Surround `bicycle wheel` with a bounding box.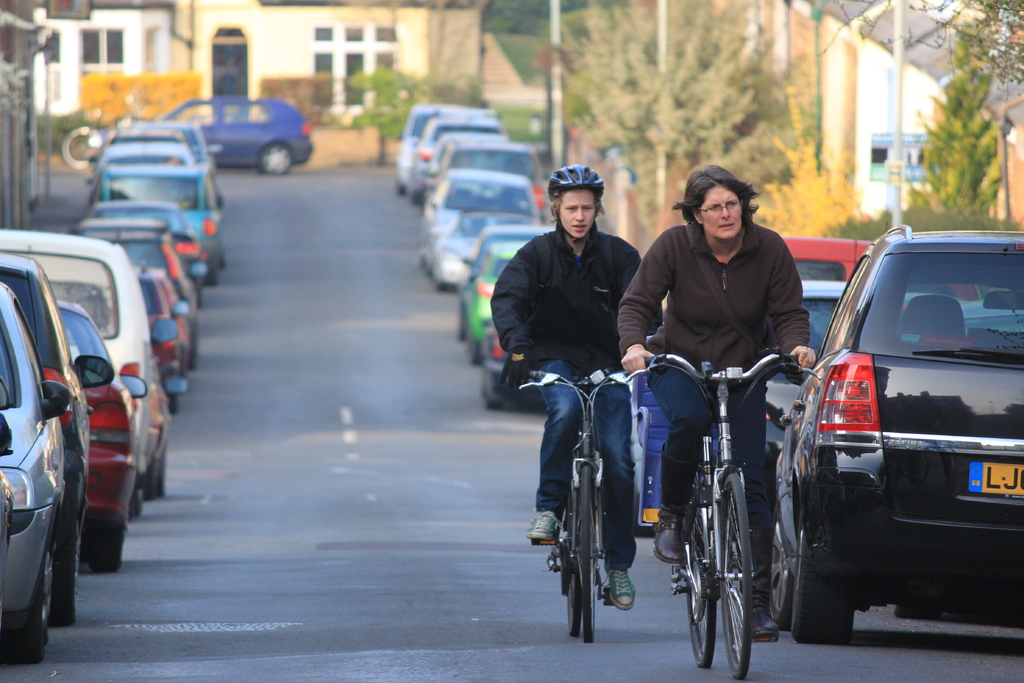
(left=576, top=462, right=596, bottom=641).
